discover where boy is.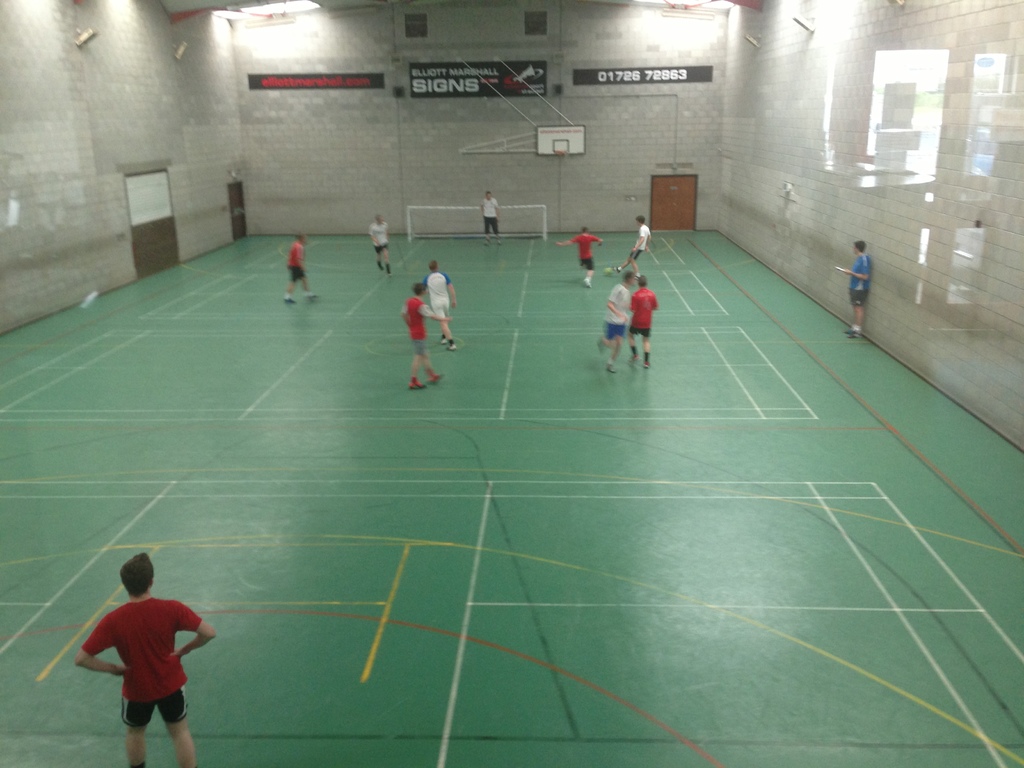
Discovered at crop(627, 280, 659, 367).
